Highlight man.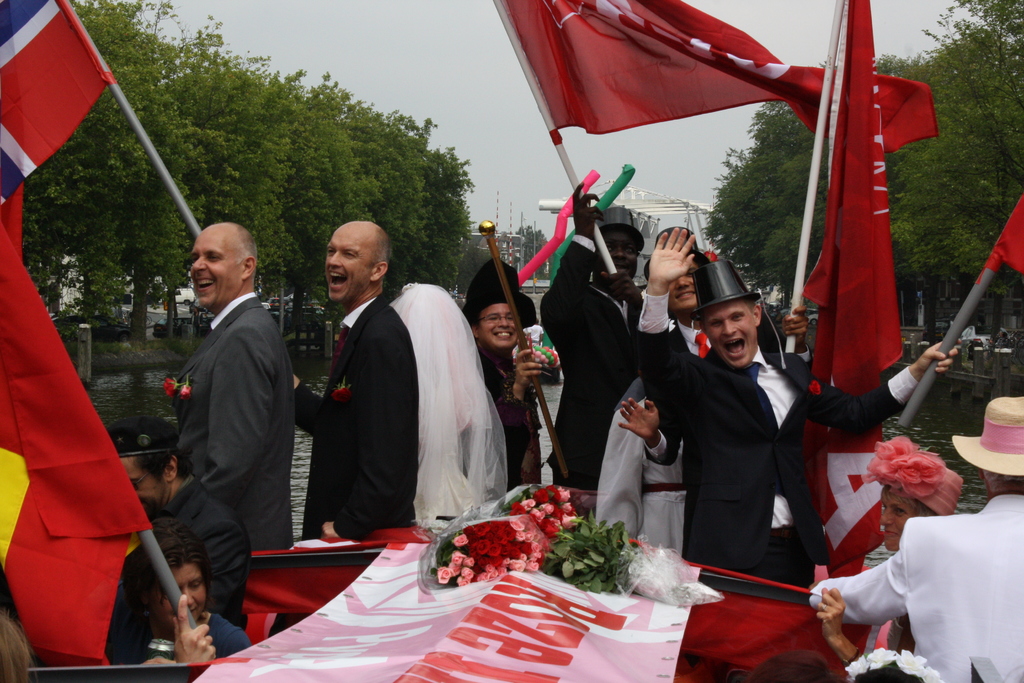
Highlighted region: 540, 181, 646, 489.
